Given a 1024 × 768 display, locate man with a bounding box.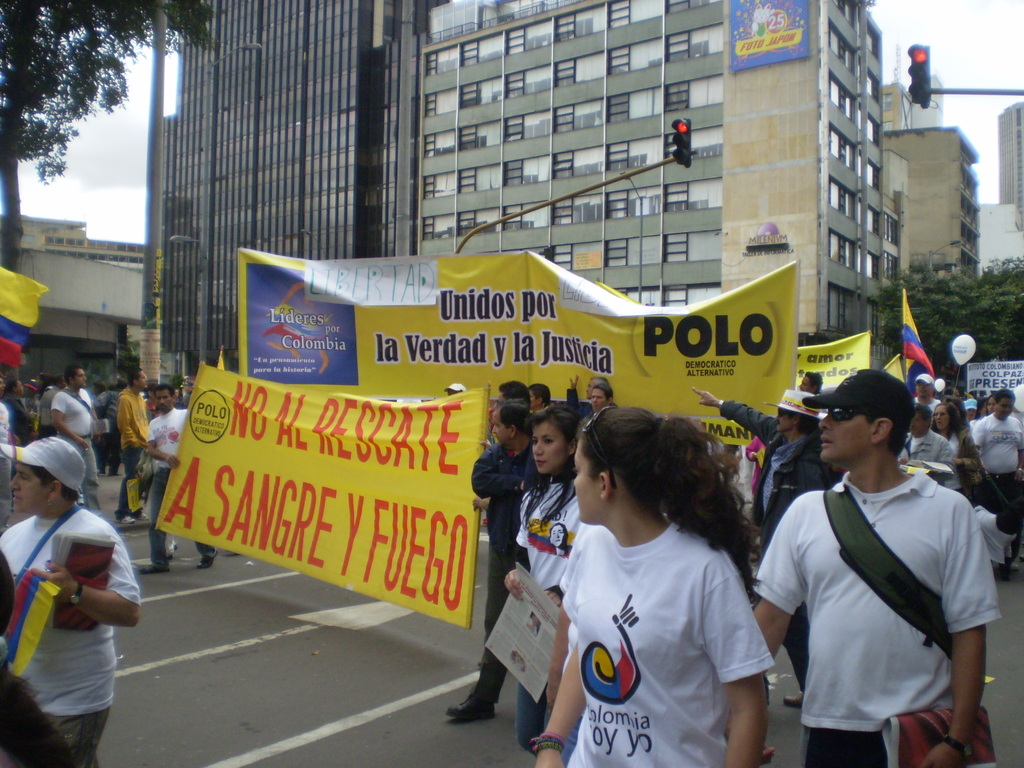
Located: region(970, 385, 1023, 532).
